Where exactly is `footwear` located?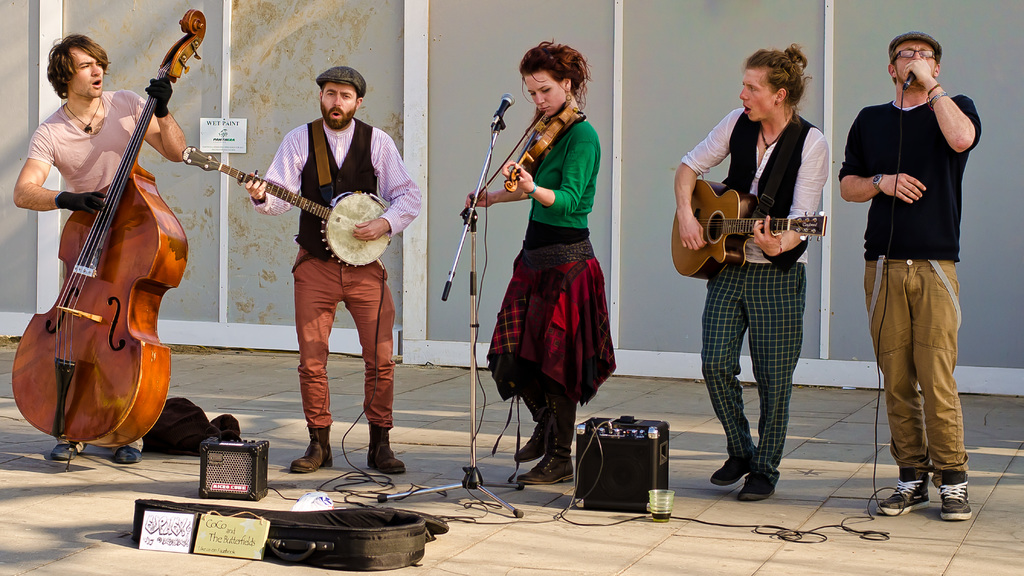
Its bounding box is <region>514, 415, 549, 455</region>.
